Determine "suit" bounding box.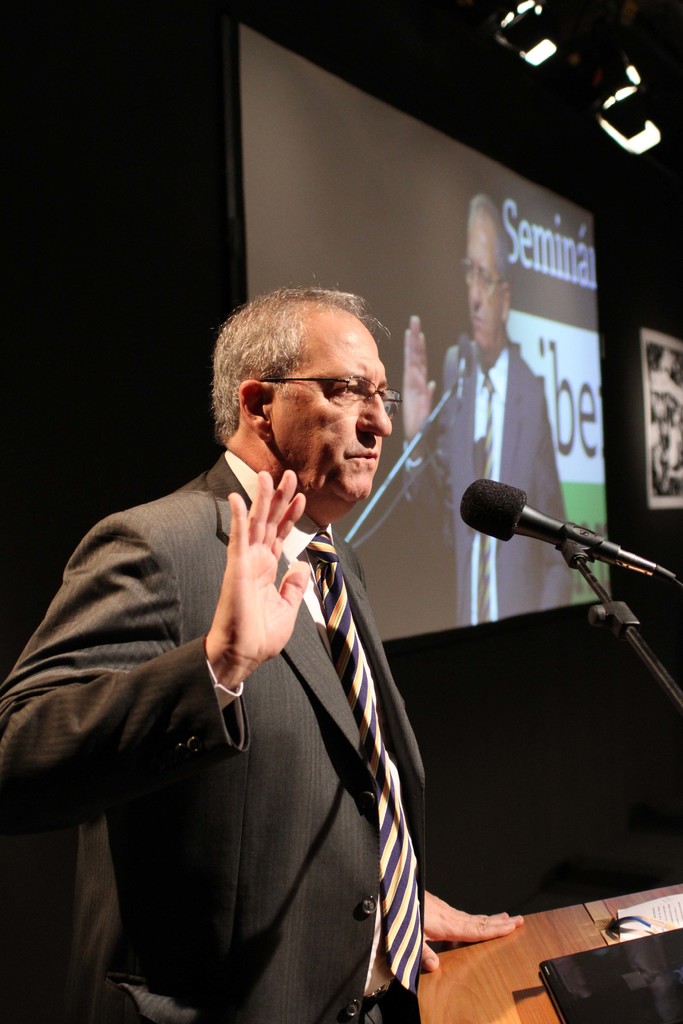
Determined: [x1=136, y1=311, x2=432, y2=1023].
